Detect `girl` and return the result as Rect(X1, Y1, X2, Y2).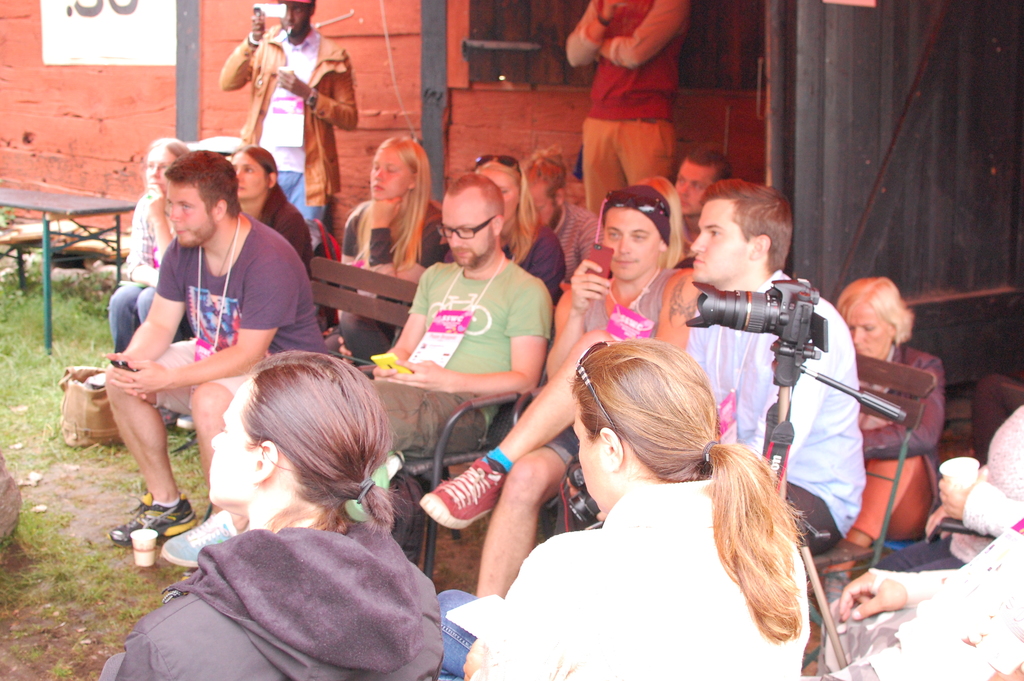
Rect(462, 339, 810, 680).
